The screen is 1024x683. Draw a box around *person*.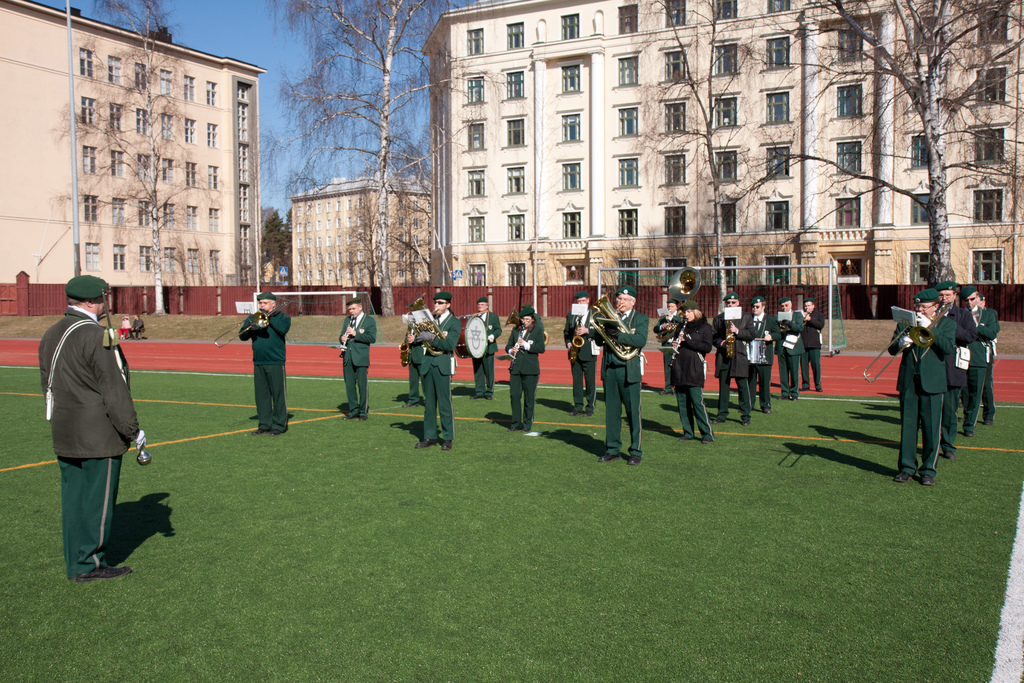
(941,286,979,454).
